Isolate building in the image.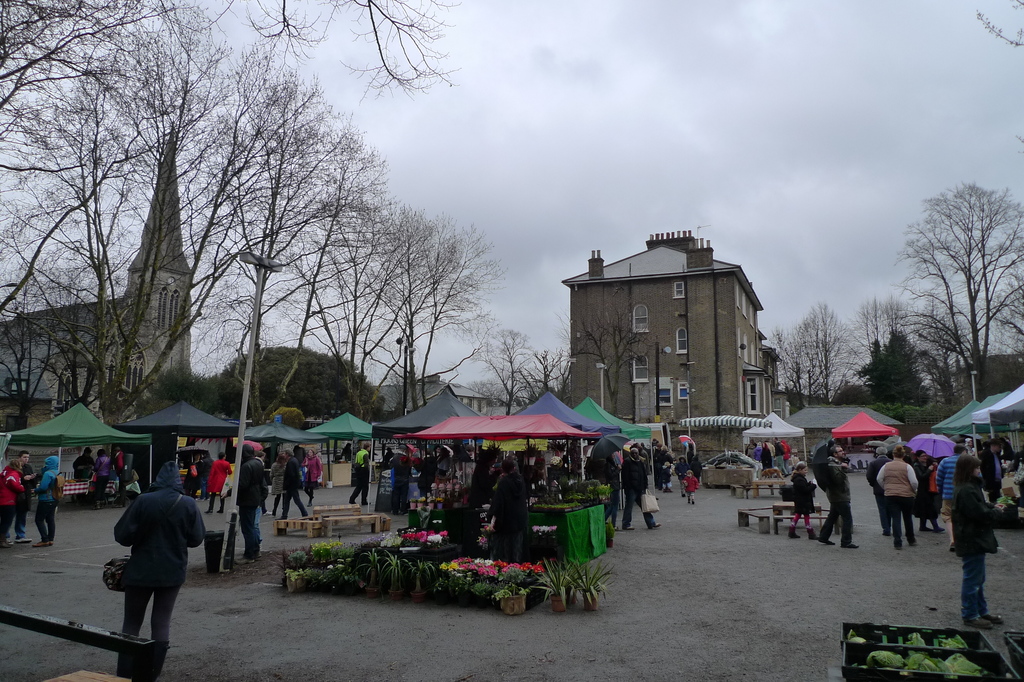
Isolated region: l=559, t=228, r=765, b=462.
